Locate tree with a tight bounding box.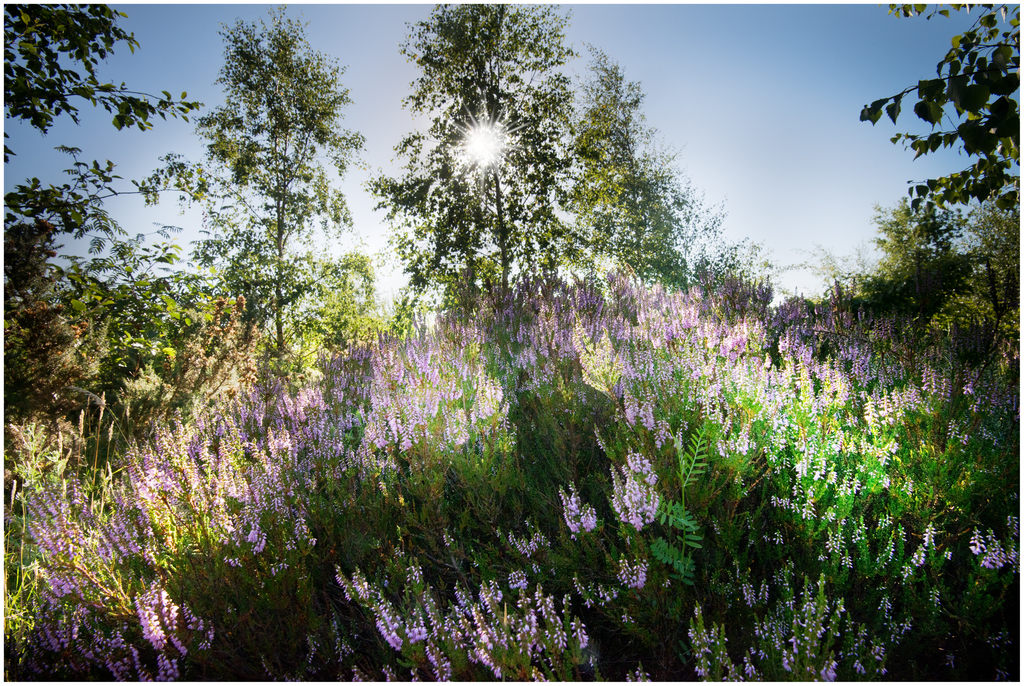
l=165, t=25, r=370, b=435.
